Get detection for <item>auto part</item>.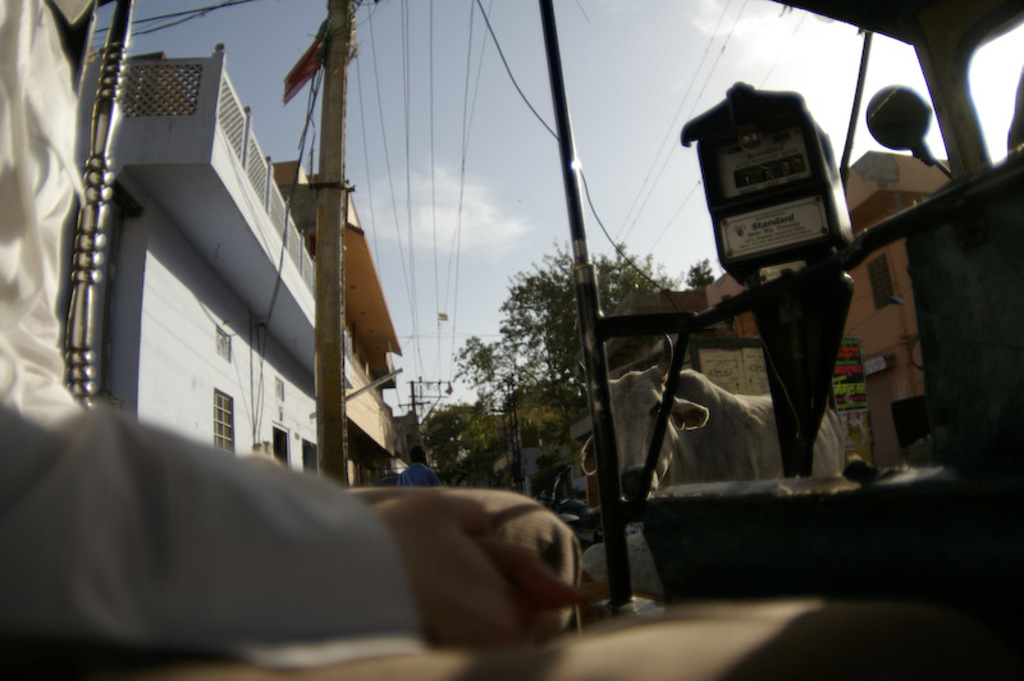
Detection: {"left": 680, "top": 73, "right": 854, "bottom": 291}.
